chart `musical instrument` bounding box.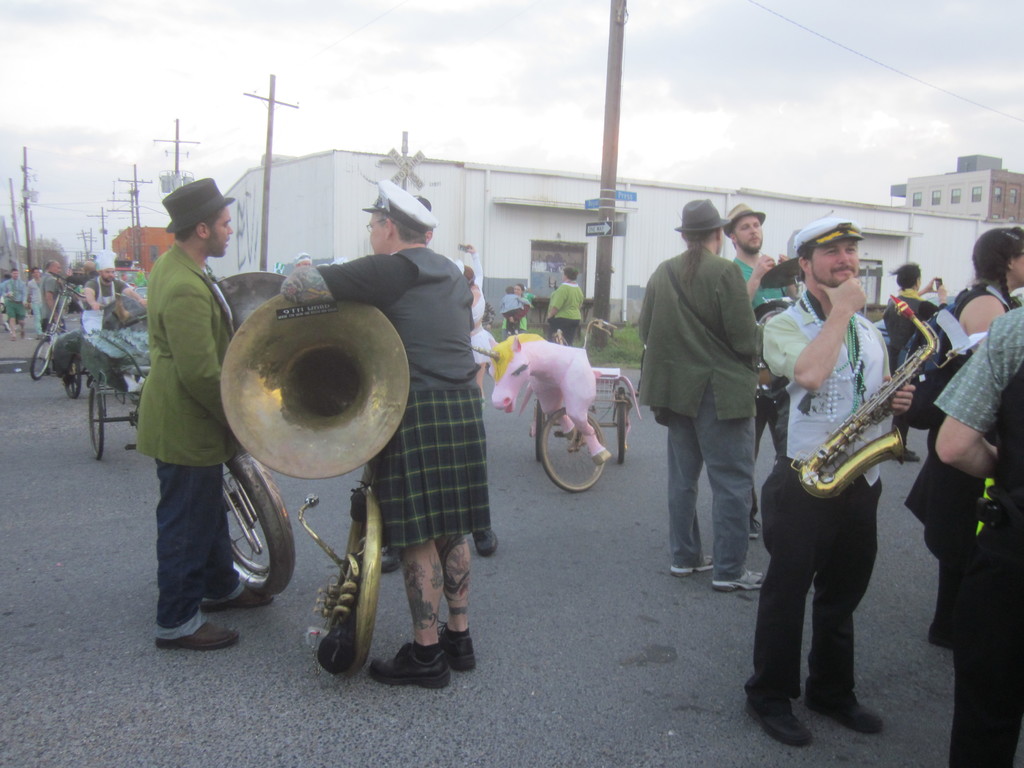
Charted: {"x1": 218, "y1": 281, "x2": 406, "y2": 698}.
